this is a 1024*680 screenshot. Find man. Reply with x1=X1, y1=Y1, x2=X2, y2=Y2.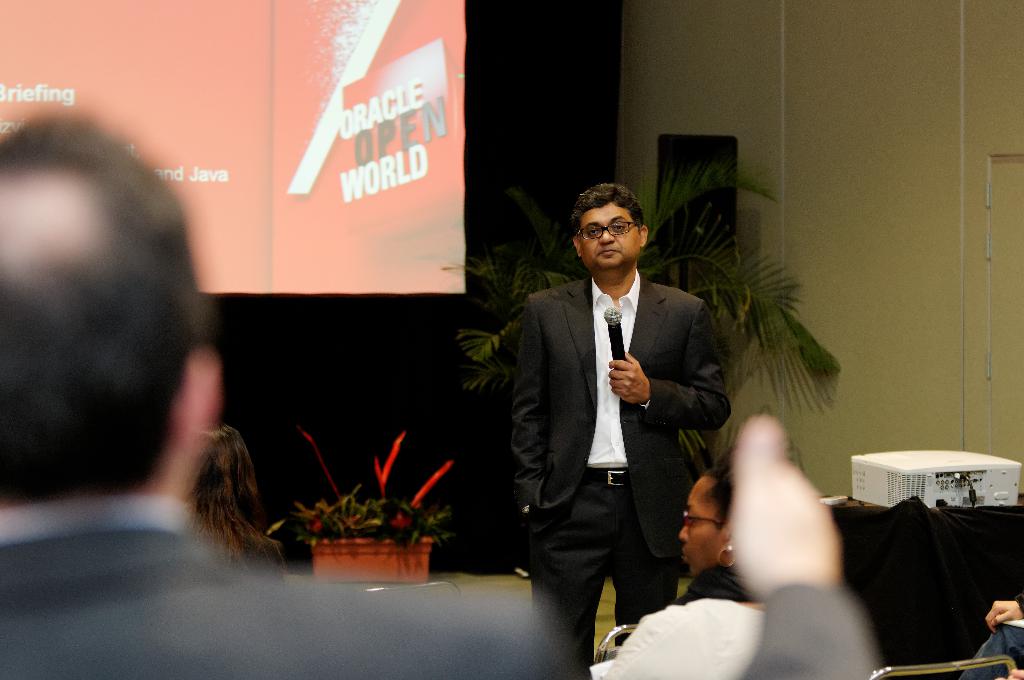
x1=0, y1=113, x2=879, y2=675.
